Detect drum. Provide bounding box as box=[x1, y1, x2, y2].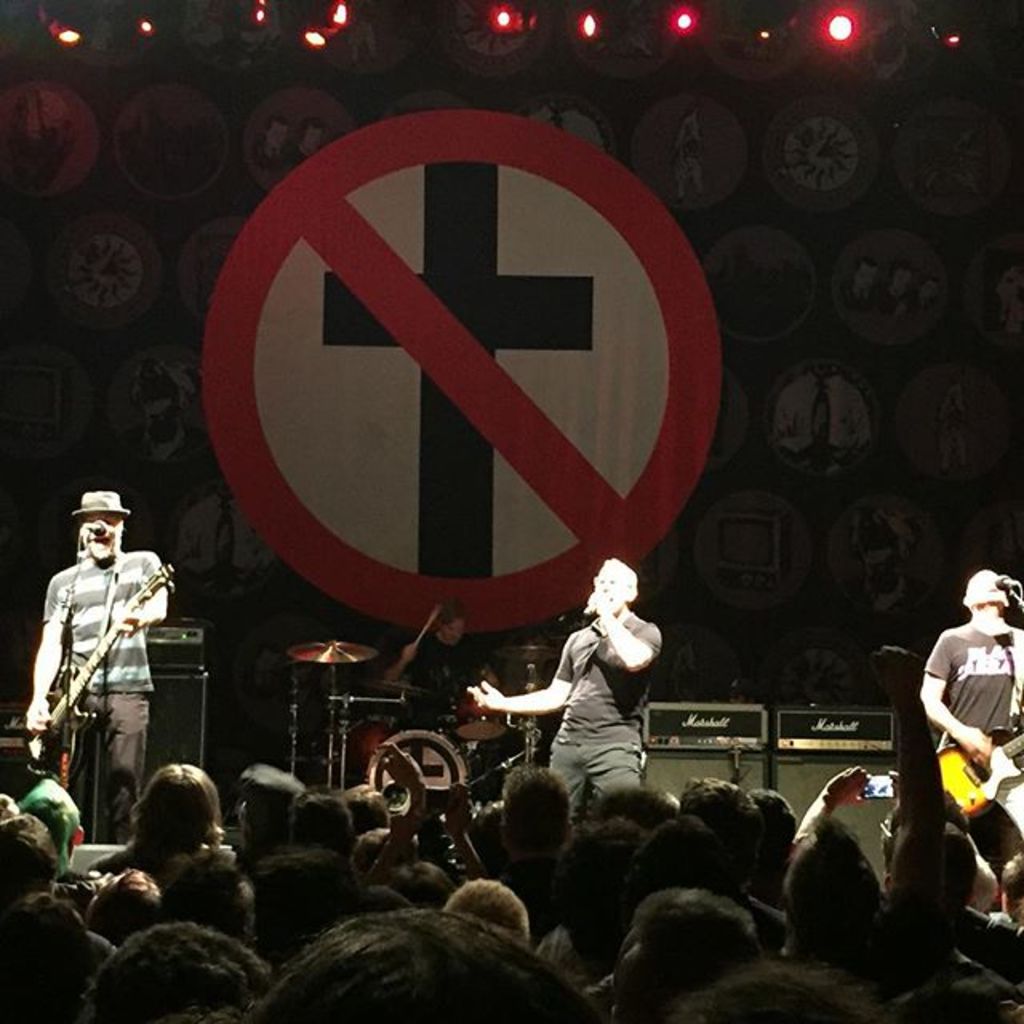
box=[453, 691, 507, 746].
